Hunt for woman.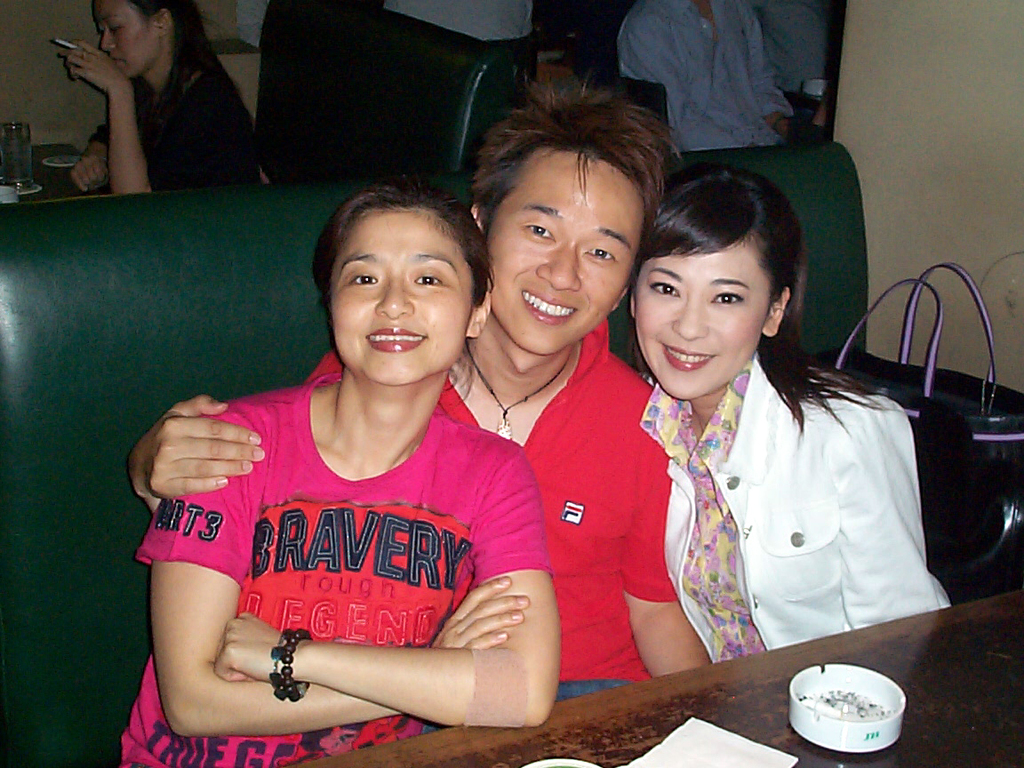
Hunted down at box(112, 179, 566, 767).
